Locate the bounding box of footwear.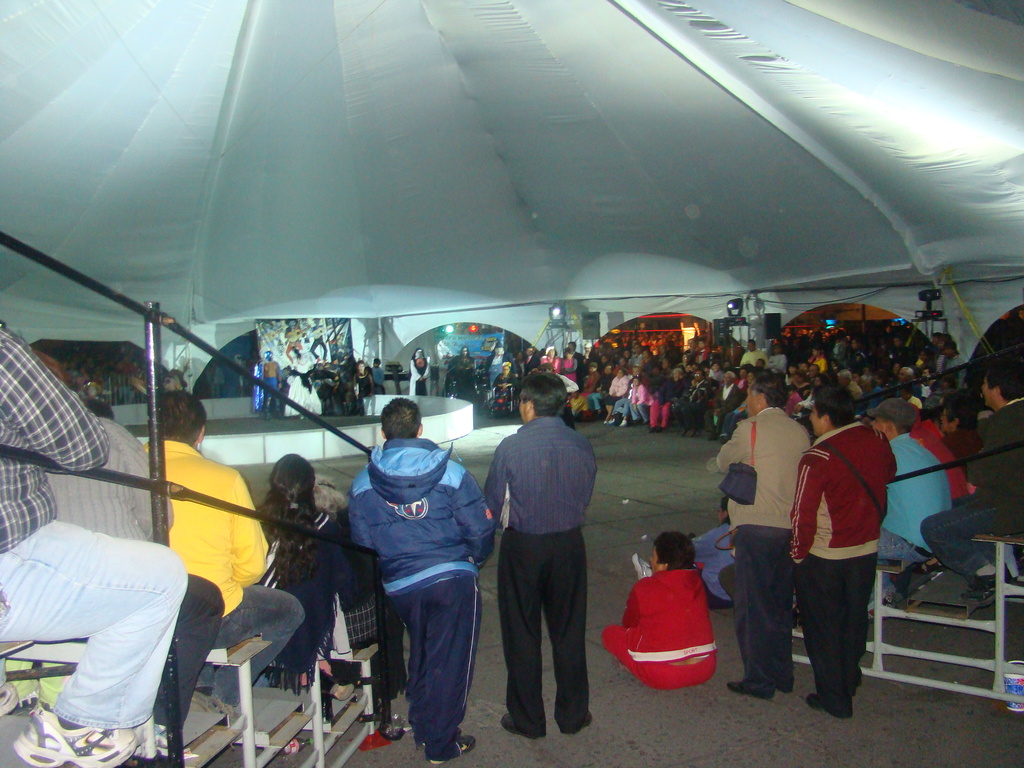
Bounding box: left=11, top=698, right=138, bottom=767.
